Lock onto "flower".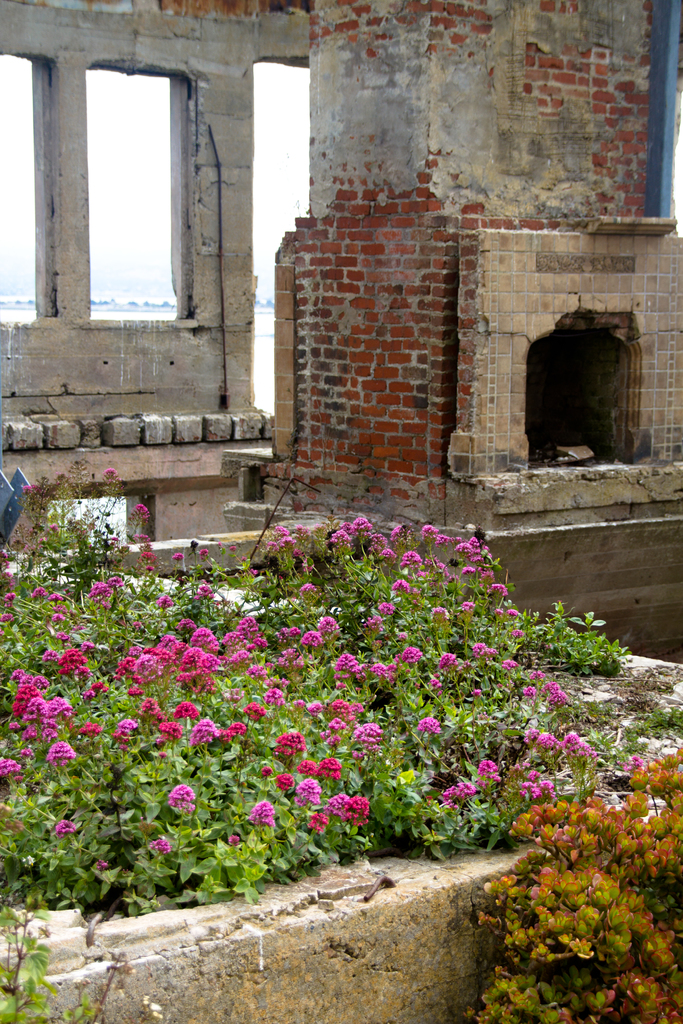
Locked: {"left": 302, "top": 811, "right": 329, "bottom": 830}.
